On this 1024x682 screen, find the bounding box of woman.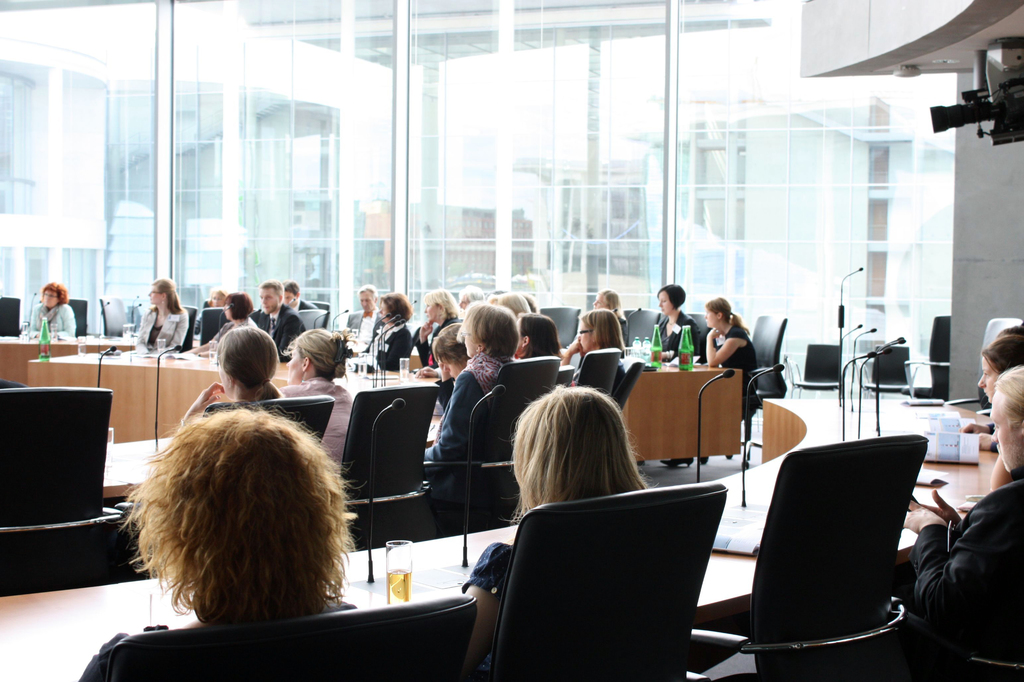
Bounding box: [left=413, top=286, right=459, bottom=369].
